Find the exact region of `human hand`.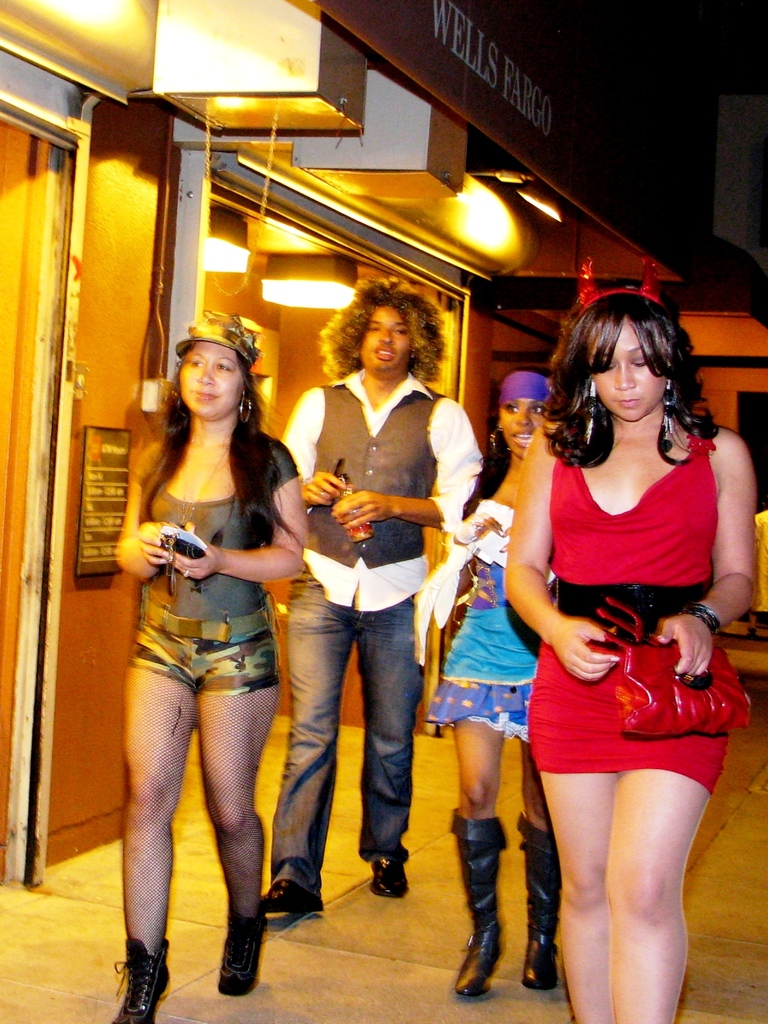
Exact region: [553,618,618,682].
